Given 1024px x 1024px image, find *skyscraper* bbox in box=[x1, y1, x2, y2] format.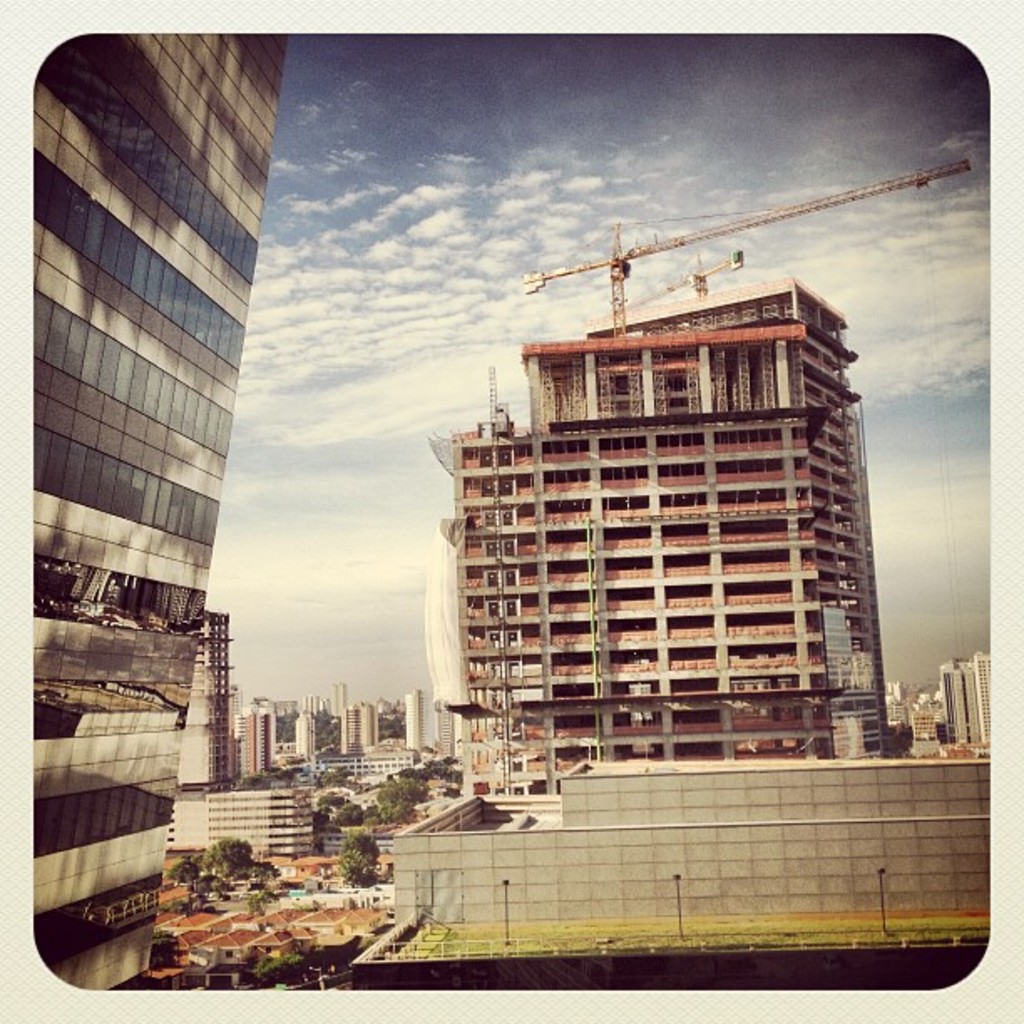
box=[331, 701, 381, 761].
